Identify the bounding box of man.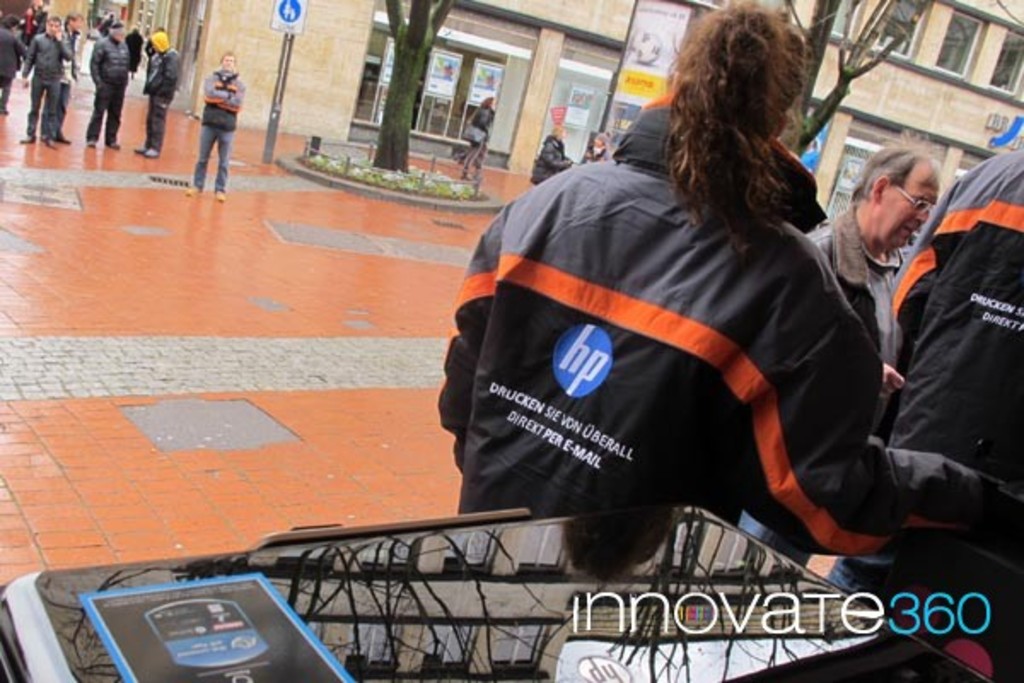
800/137/945/406.
